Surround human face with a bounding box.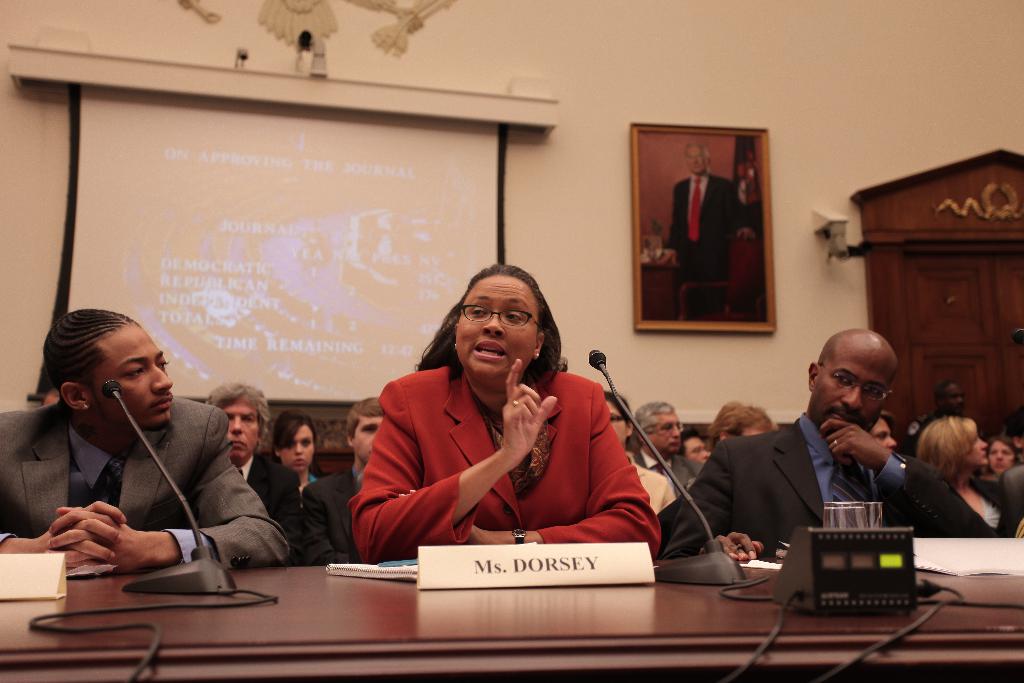
[456,272,530,372].
